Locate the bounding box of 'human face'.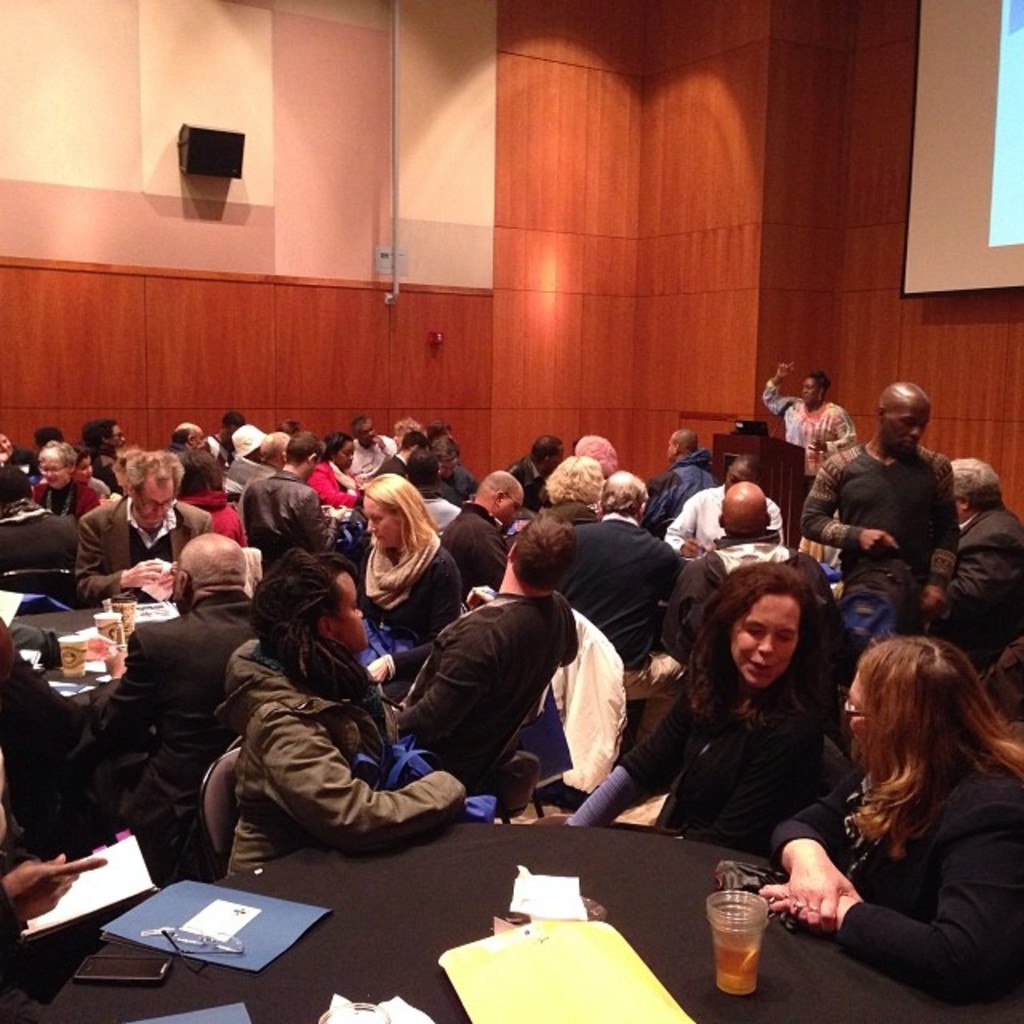
Bounding box: (438, 456, 458, 475).
